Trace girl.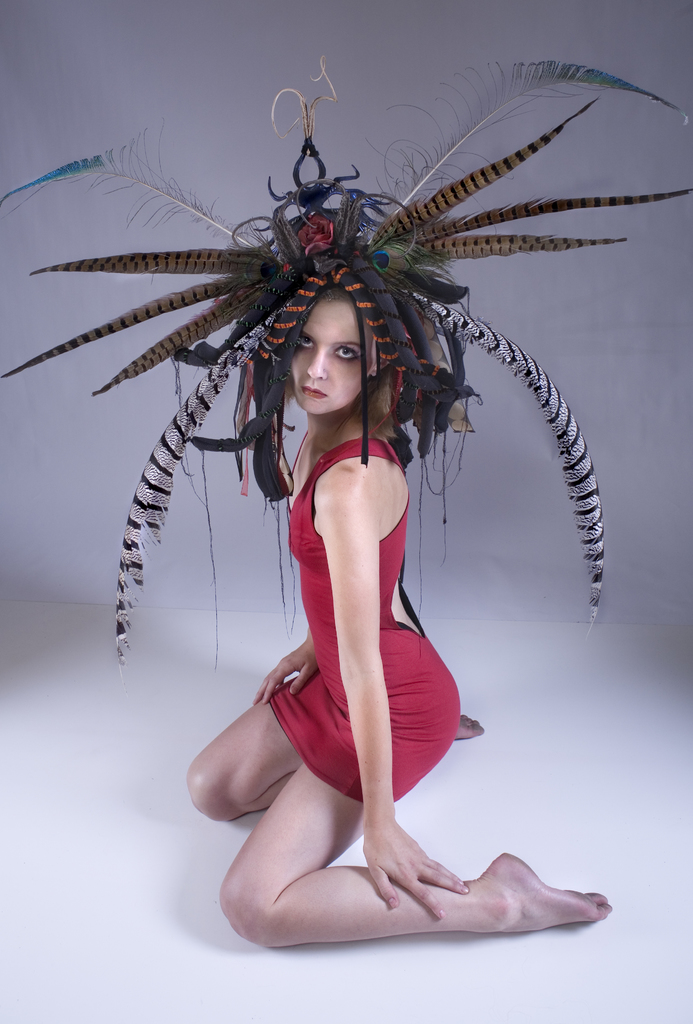
Traced to [3, 56, 691, 949].
